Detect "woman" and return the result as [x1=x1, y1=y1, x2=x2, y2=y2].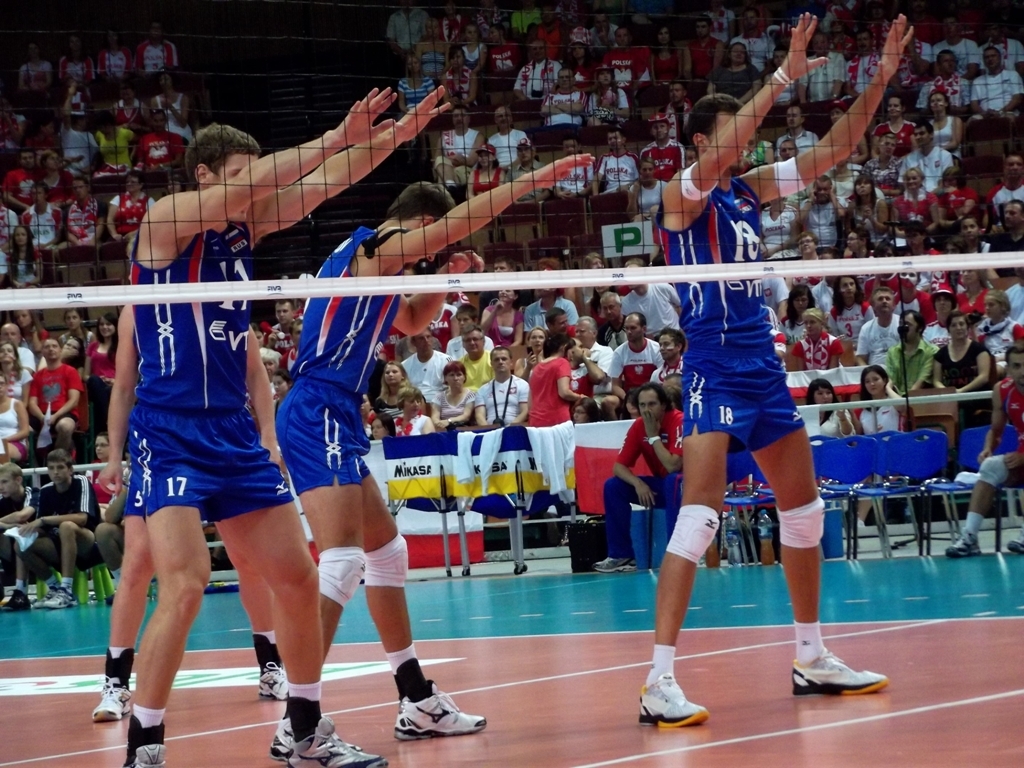
[x1=894, y1=175, x2=931, y2=231].
